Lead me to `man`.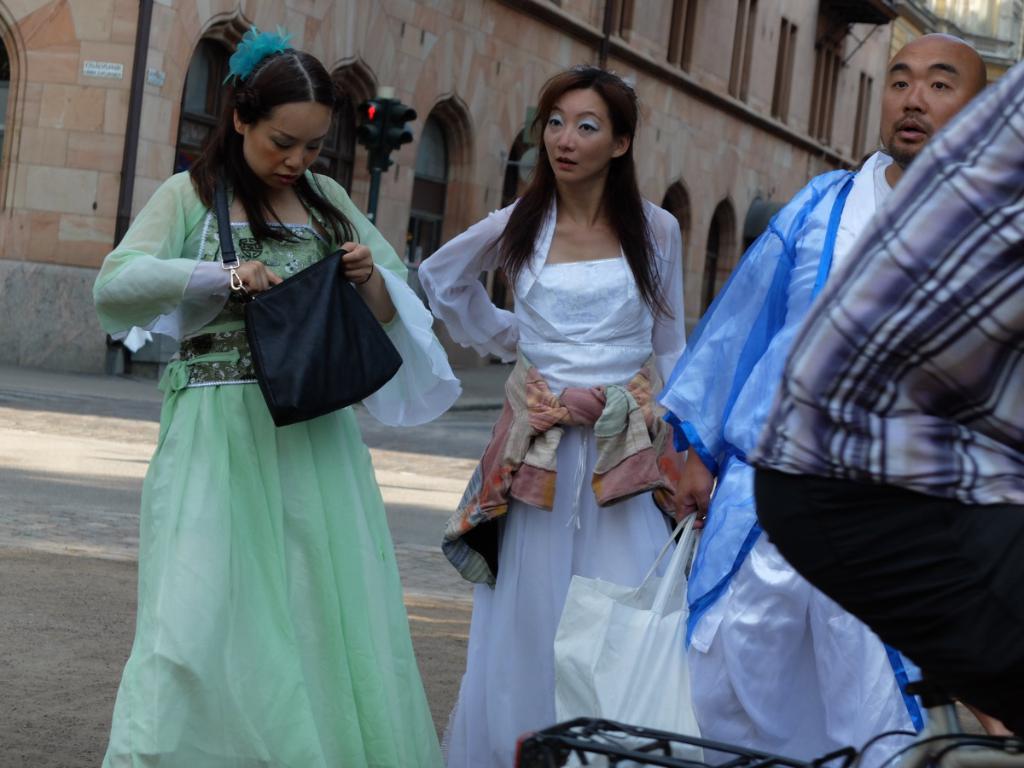
Lead to 750,51,1023,719.
